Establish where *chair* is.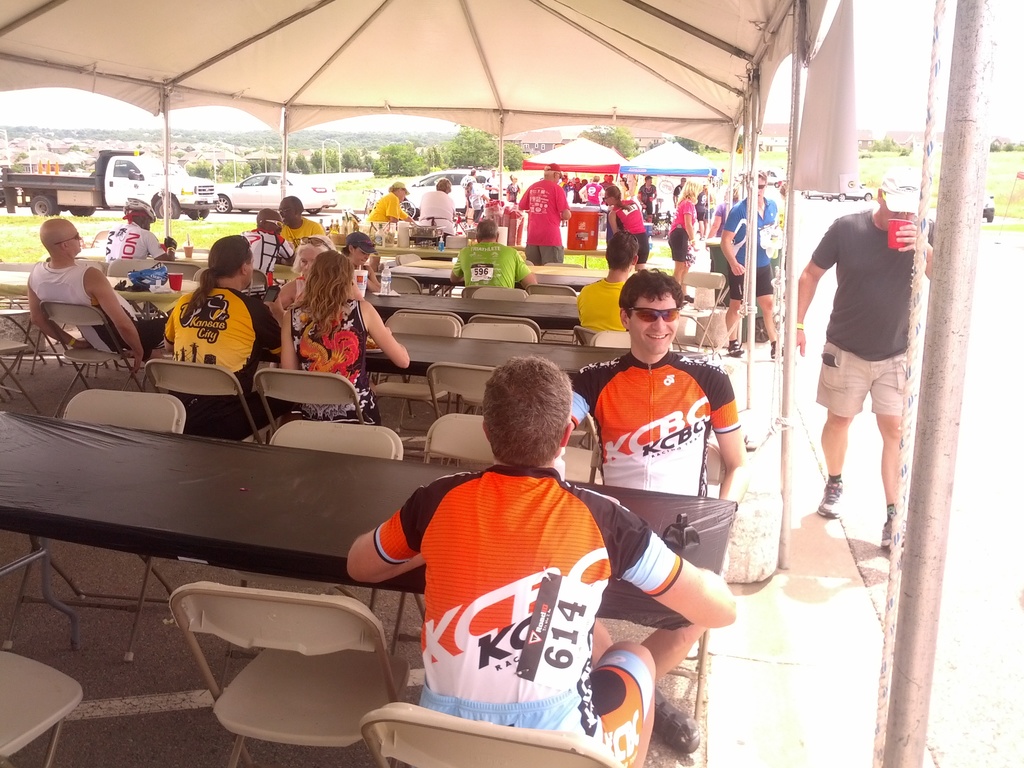
Established at left=1, top=388, right=188, bottom=662.
